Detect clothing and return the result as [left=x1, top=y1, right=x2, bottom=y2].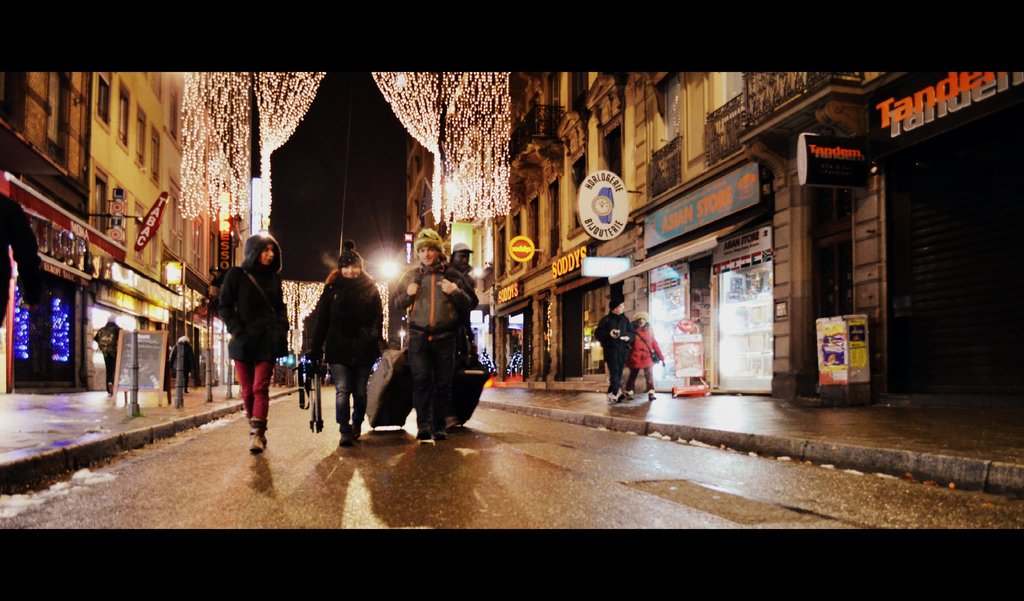
[left=392, top=262, right=471, bottom=437].
